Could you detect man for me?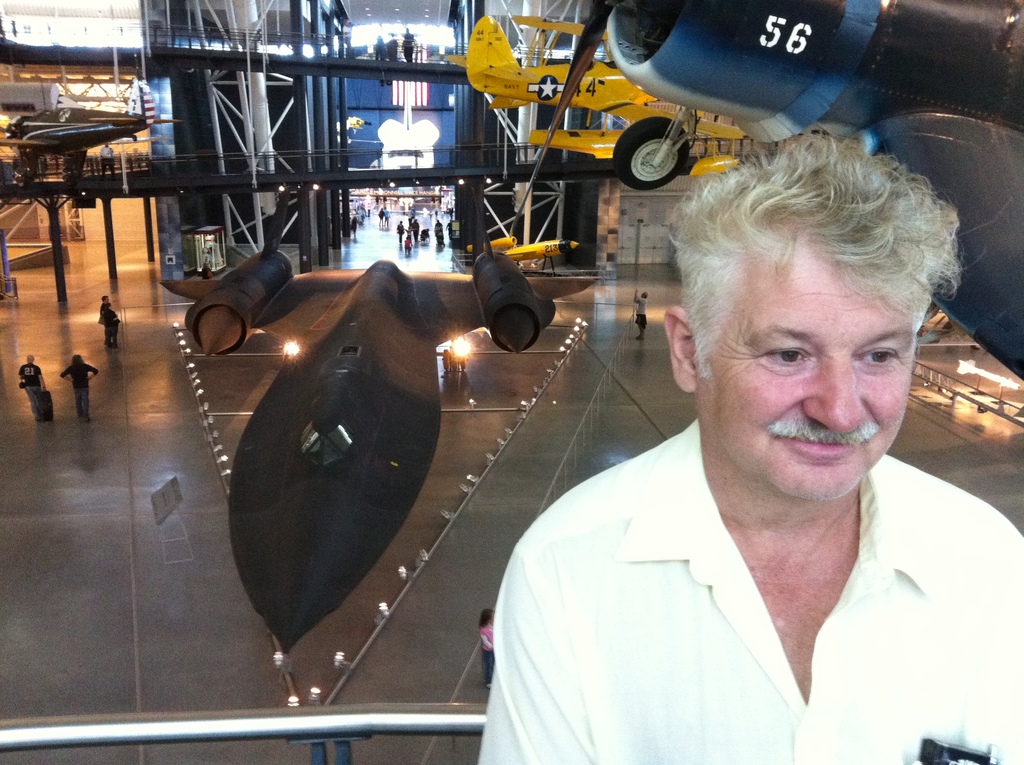
Detection result: 17:355:47:411.
